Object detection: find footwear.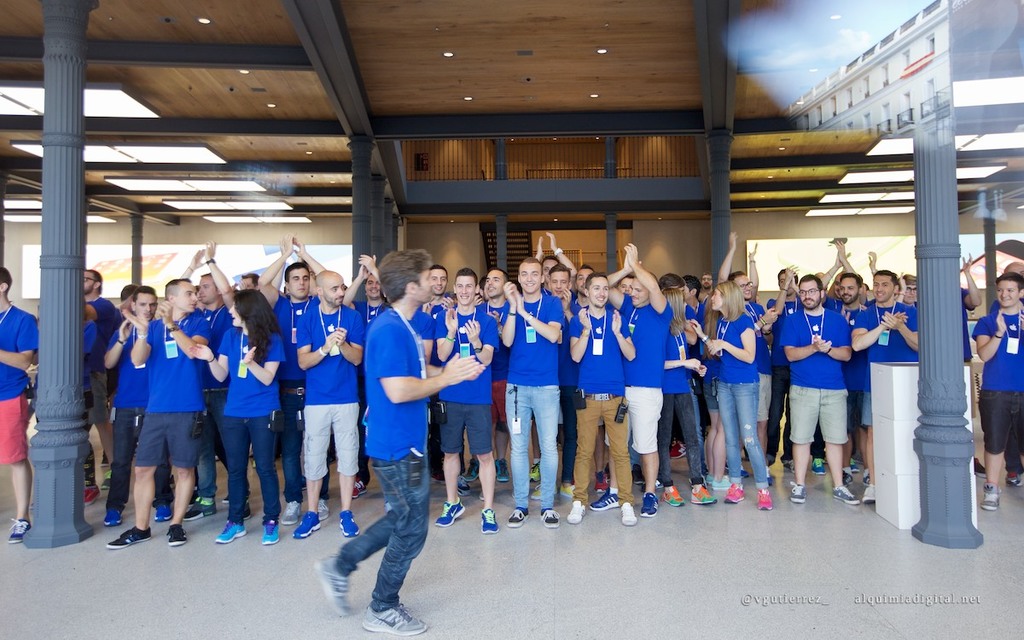
detection(280, 501, 300, 524).
